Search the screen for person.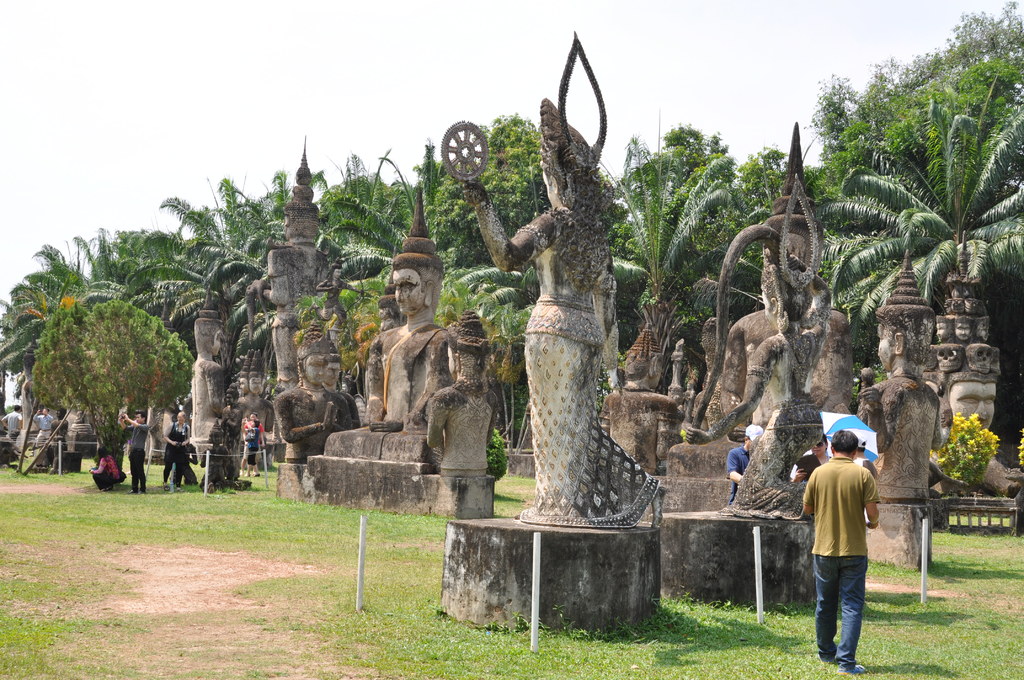
Found at box=[31, 405, 52, 451].
